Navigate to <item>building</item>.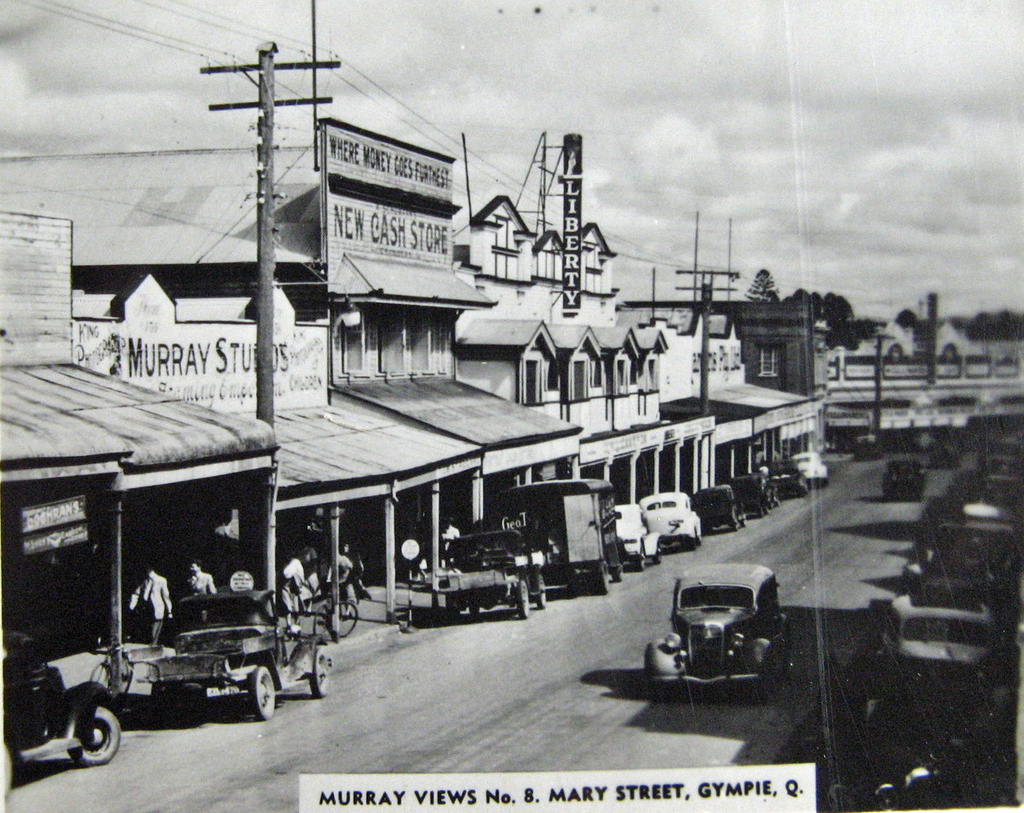
Navigation target: <box>0,130,585,632</box>.
